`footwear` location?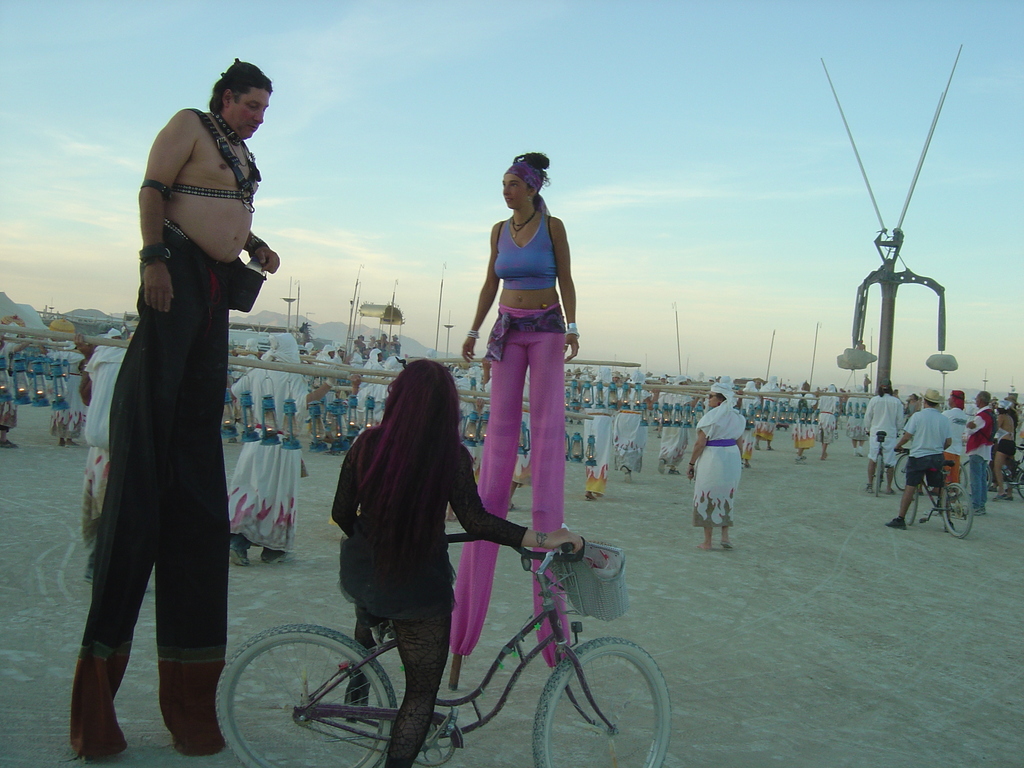
crop(144, 584, 150, 595)
